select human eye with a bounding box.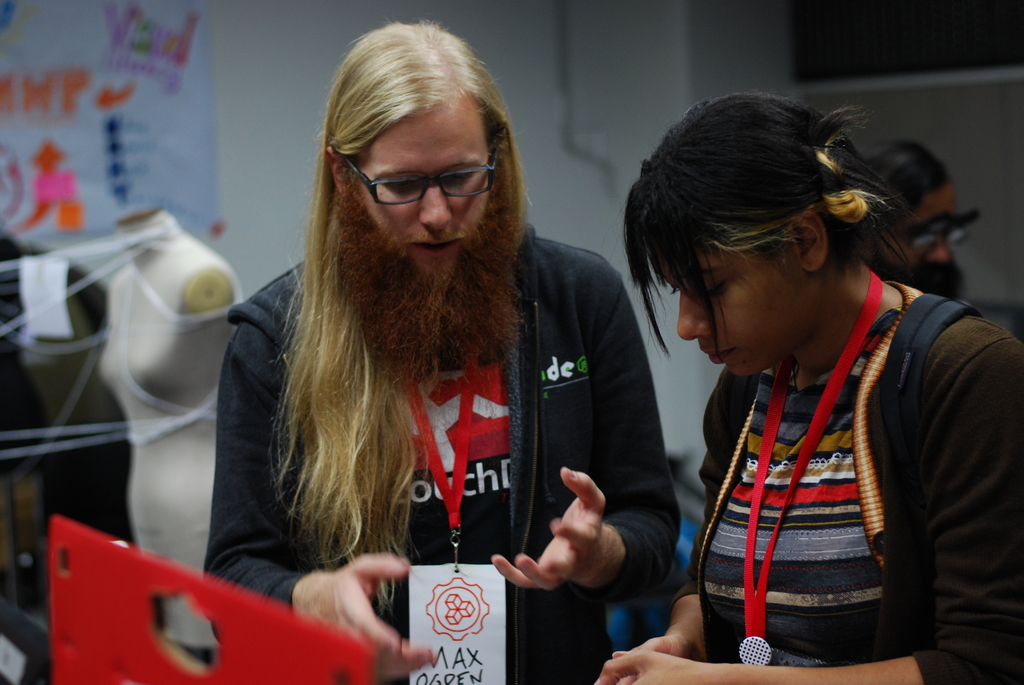
region(444, 169, 478, 189).
